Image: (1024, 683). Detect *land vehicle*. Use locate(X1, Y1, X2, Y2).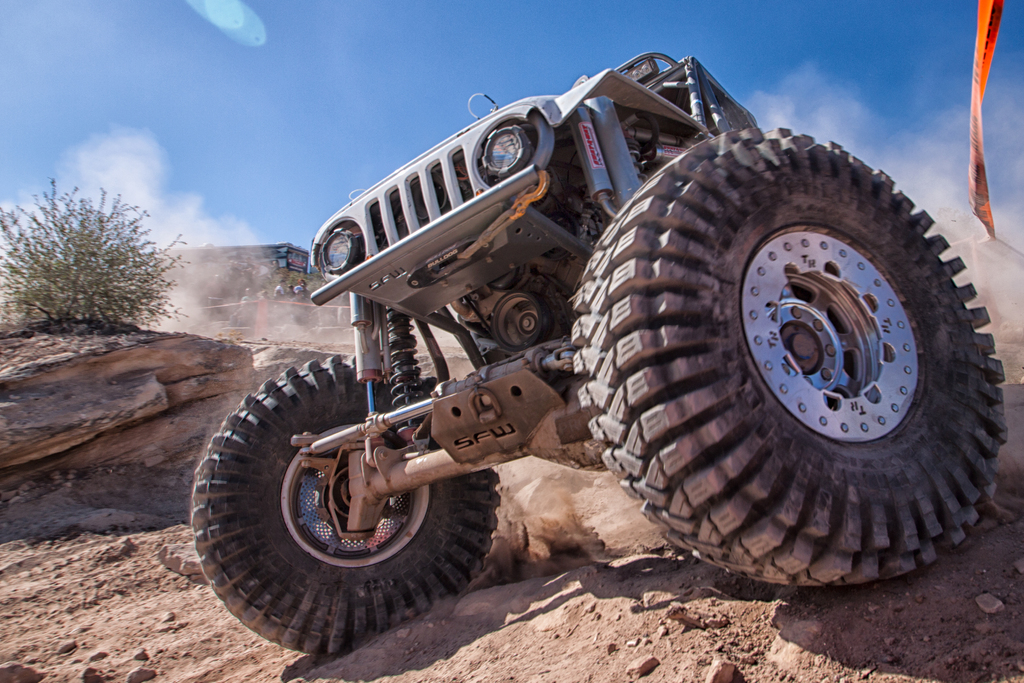
locate(178, 59, 960, 655).
